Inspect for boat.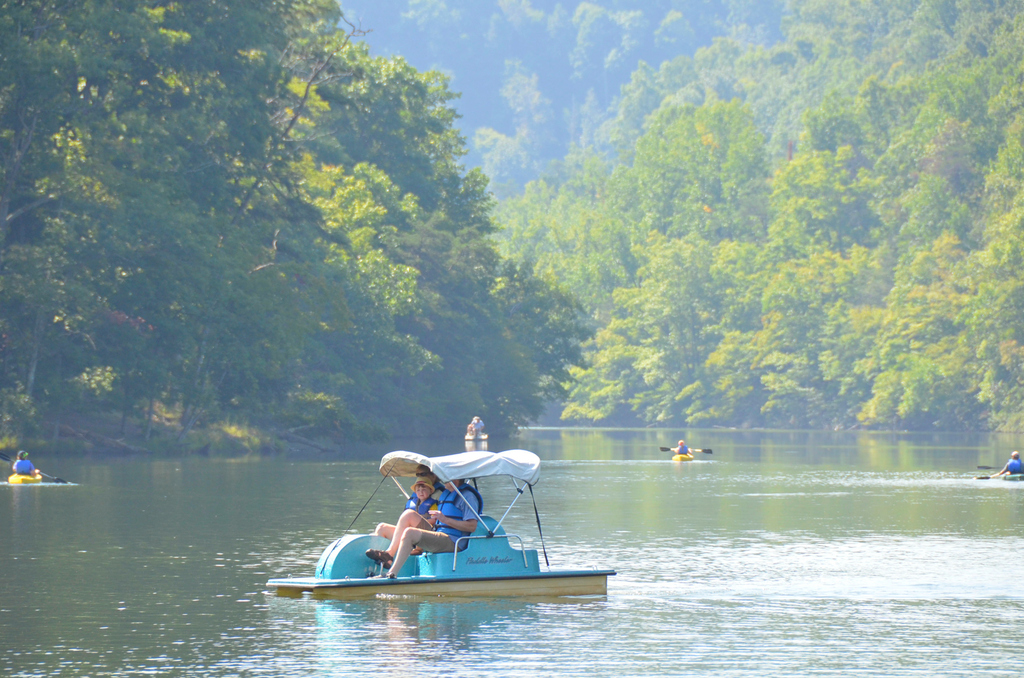
Inspection: 1001,471,1023,483.
